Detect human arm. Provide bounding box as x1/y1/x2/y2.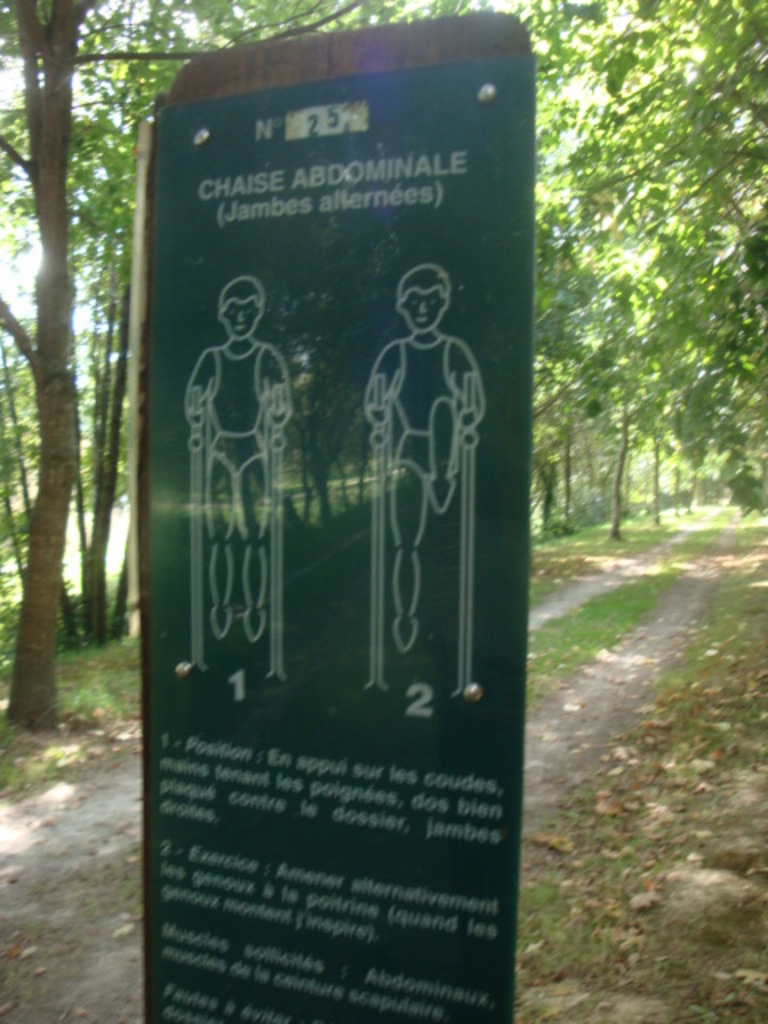
358/358/394/410.
